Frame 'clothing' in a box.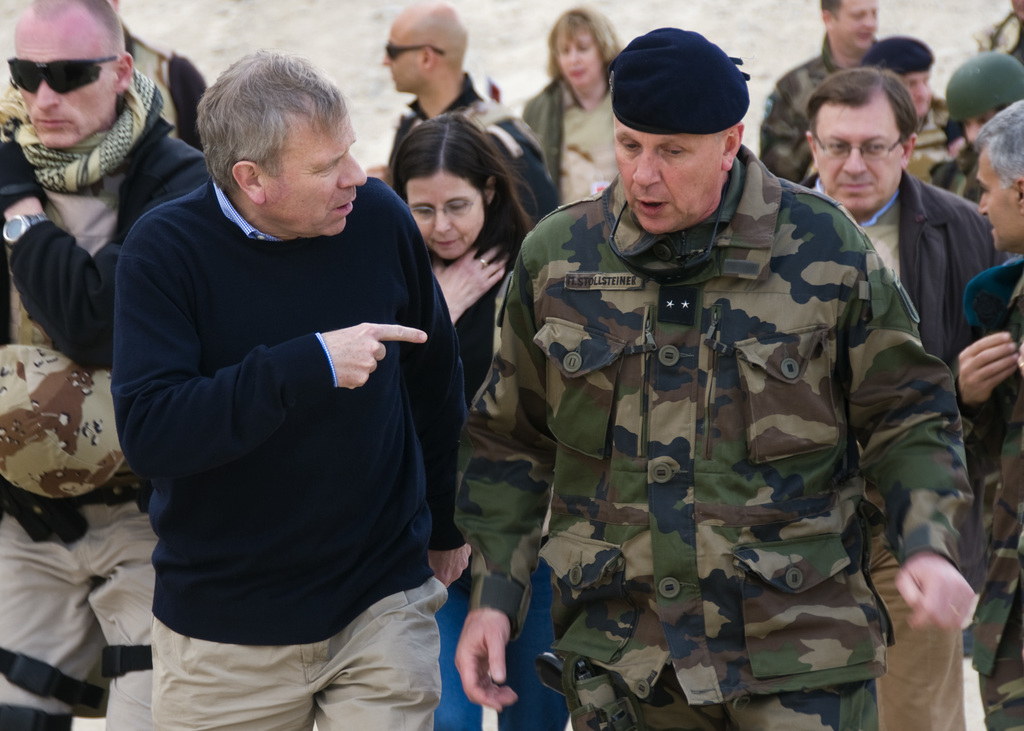
97,159,472,730.
